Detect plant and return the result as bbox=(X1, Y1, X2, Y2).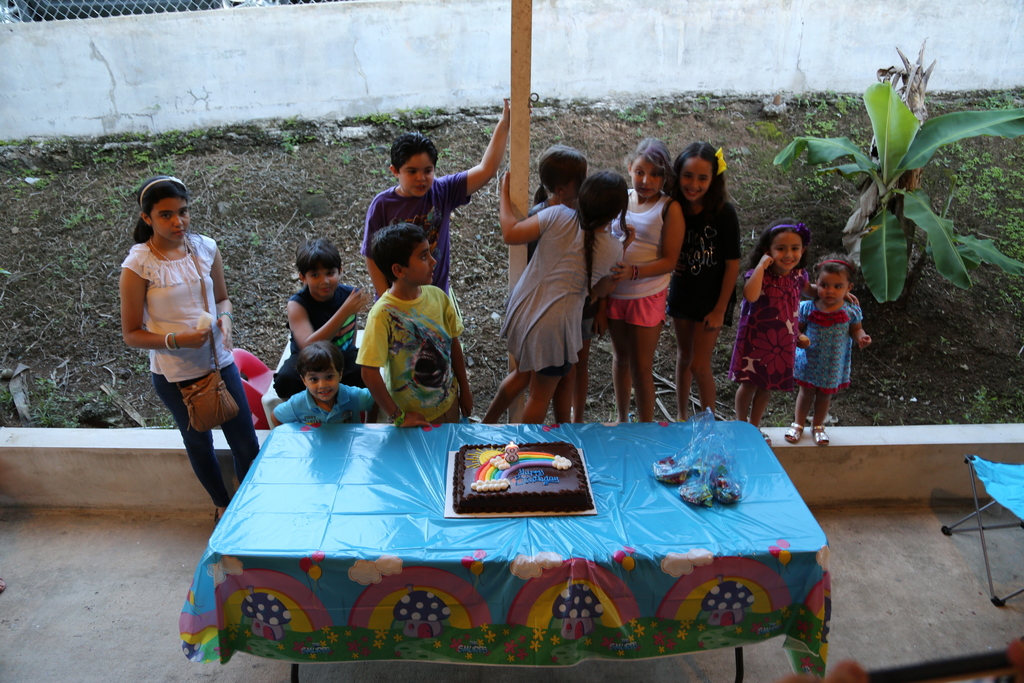
bbox=(280, 137, 307, 163).
